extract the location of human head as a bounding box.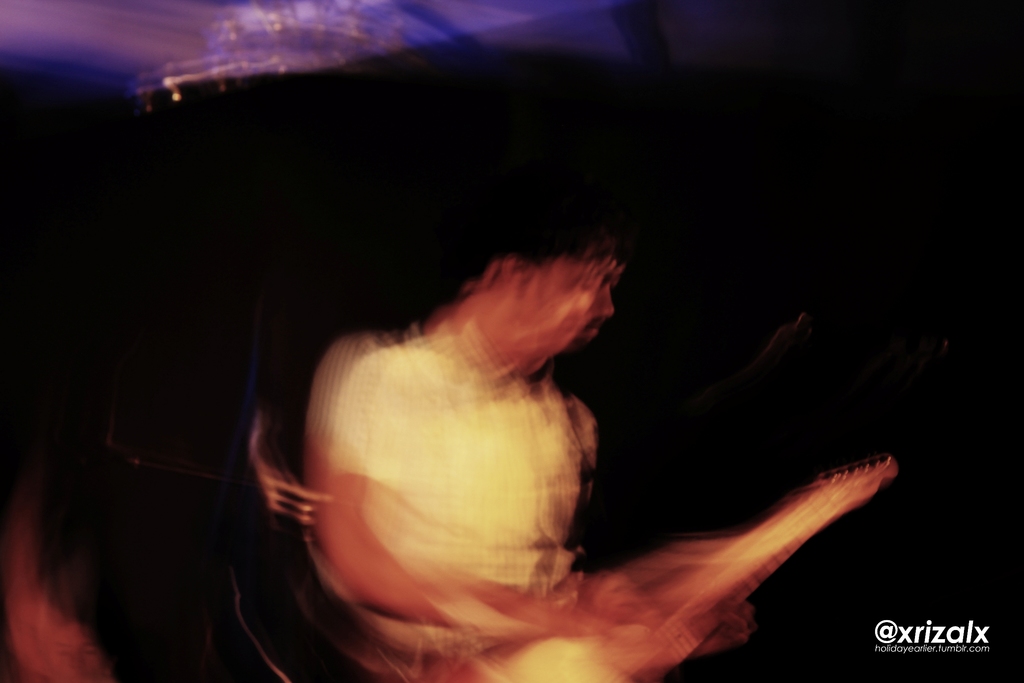
<bbox>275, 261, 636, 582</bbox>.
